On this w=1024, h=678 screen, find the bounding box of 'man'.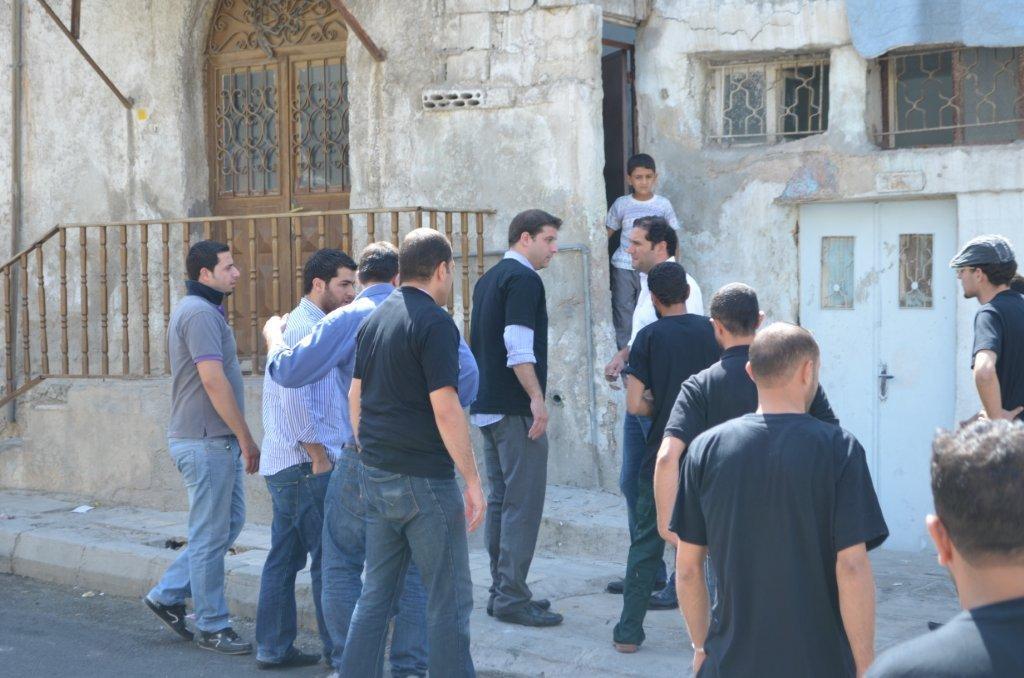
Bounding box: 468, 208, 562, 623.
